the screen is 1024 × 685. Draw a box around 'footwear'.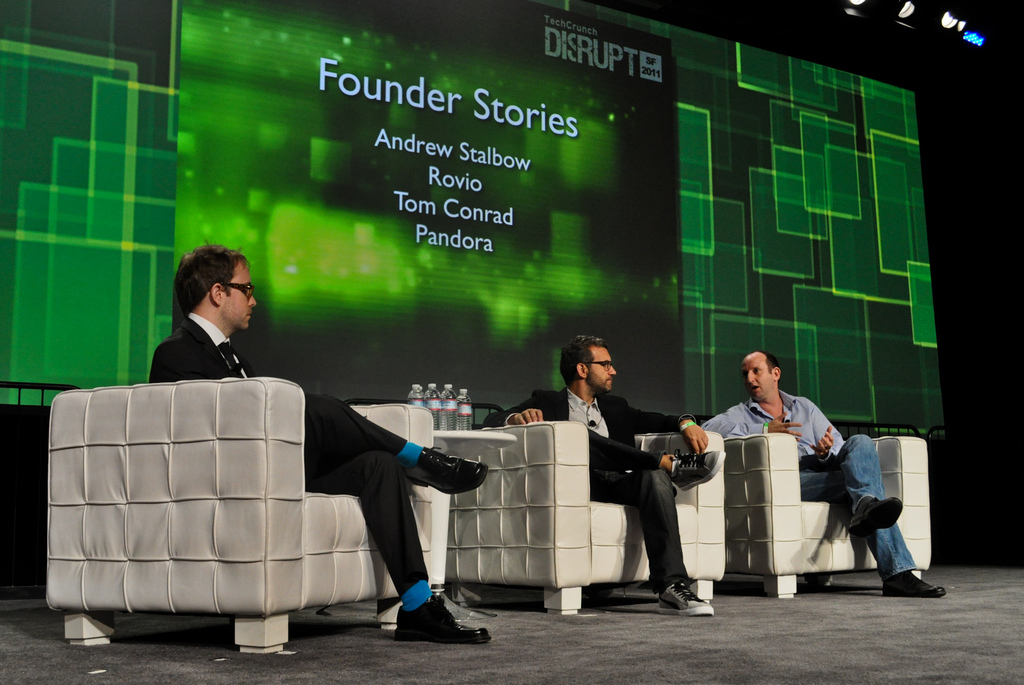
[392,594,495,648].
